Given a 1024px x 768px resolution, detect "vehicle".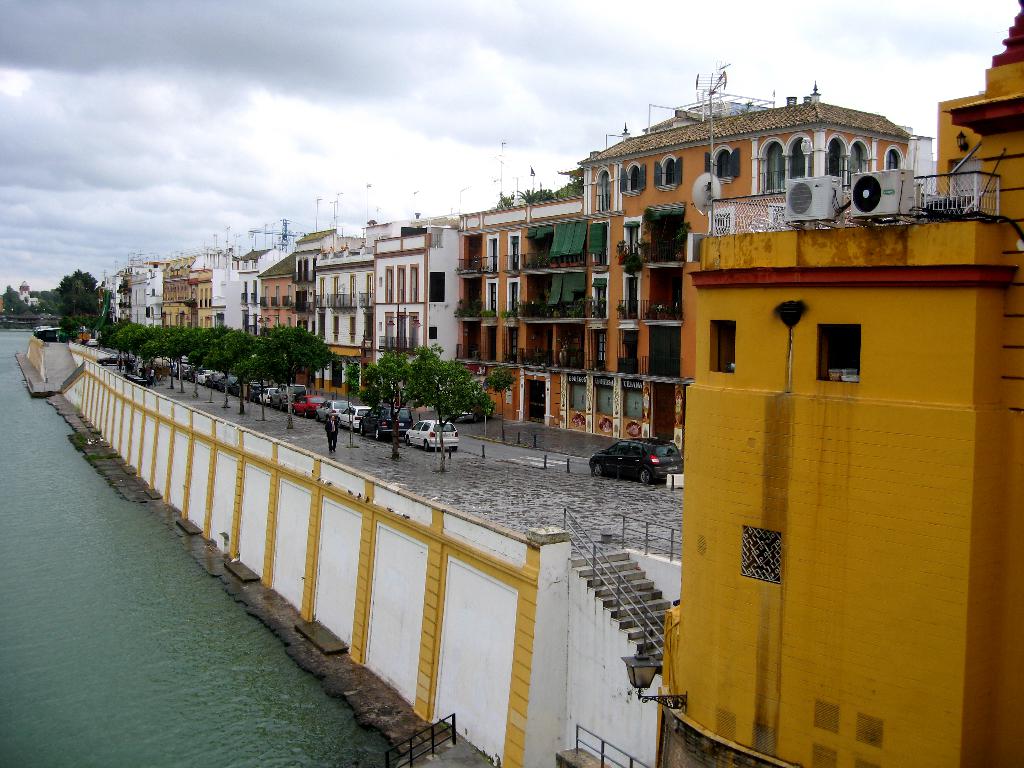
select_region(259, 384, 285, 405).
